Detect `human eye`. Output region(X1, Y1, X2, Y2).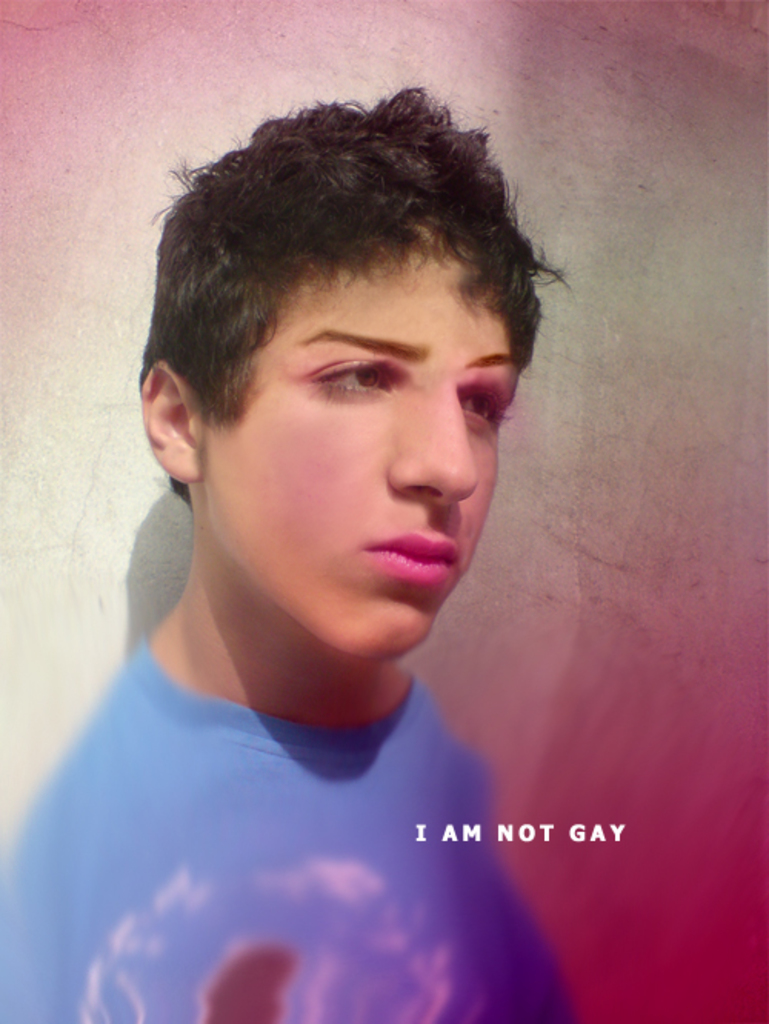
region(457, 381, 508, 437).
